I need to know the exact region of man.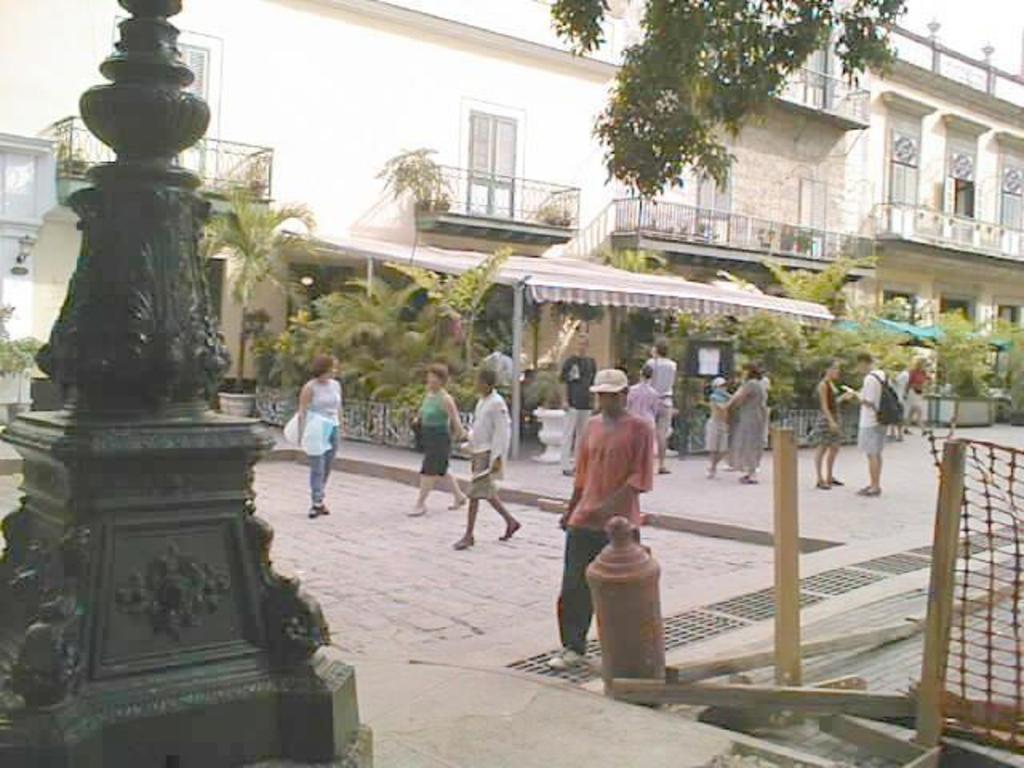
Region: box=[560, 330, 598, 475].
